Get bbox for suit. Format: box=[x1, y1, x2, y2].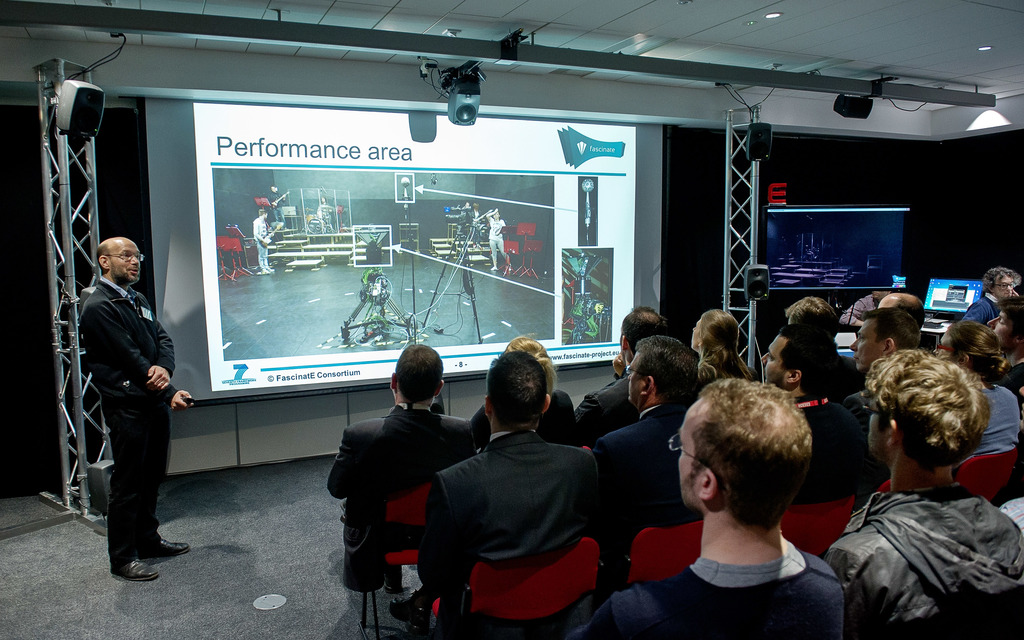
box=[71, 257, 183, 568].
